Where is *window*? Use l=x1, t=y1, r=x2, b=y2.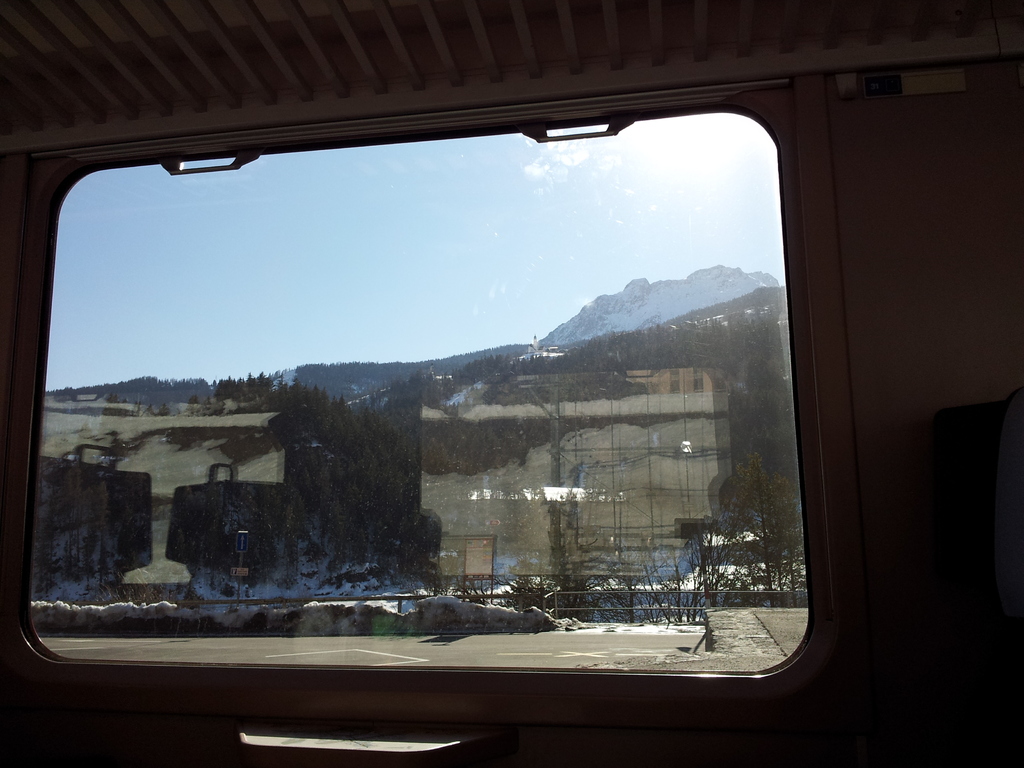
l=77, t=44, r=922, b=700.
